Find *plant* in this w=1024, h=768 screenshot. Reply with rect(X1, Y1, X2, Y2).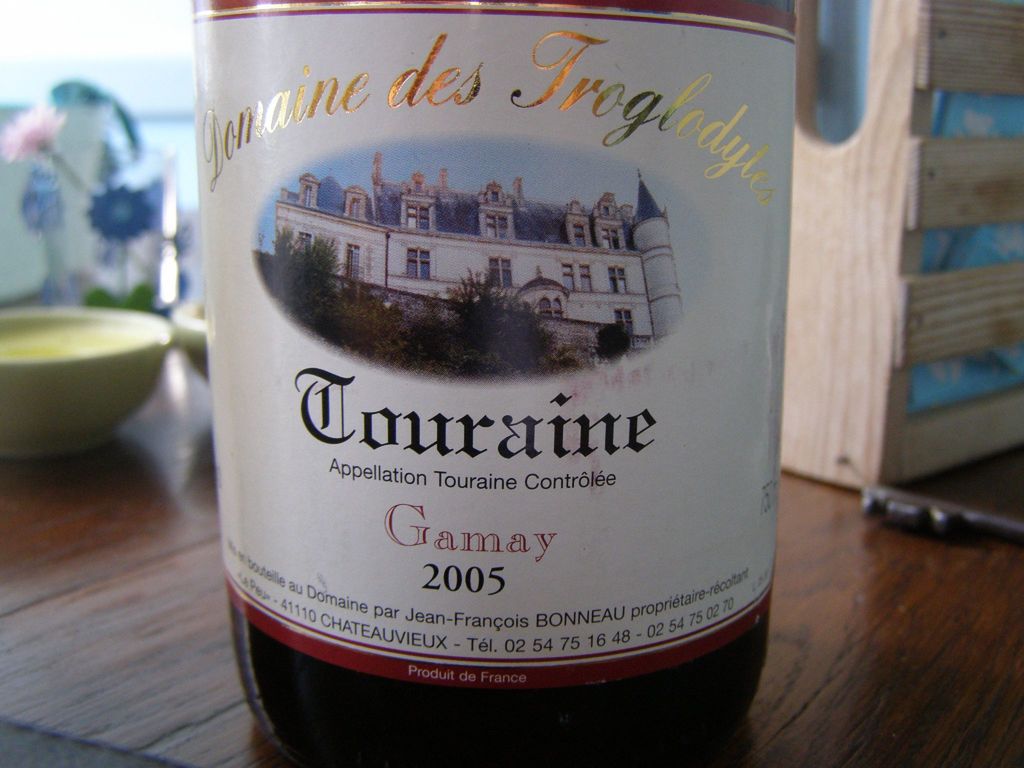
rect(250, 225, 633, 383).
